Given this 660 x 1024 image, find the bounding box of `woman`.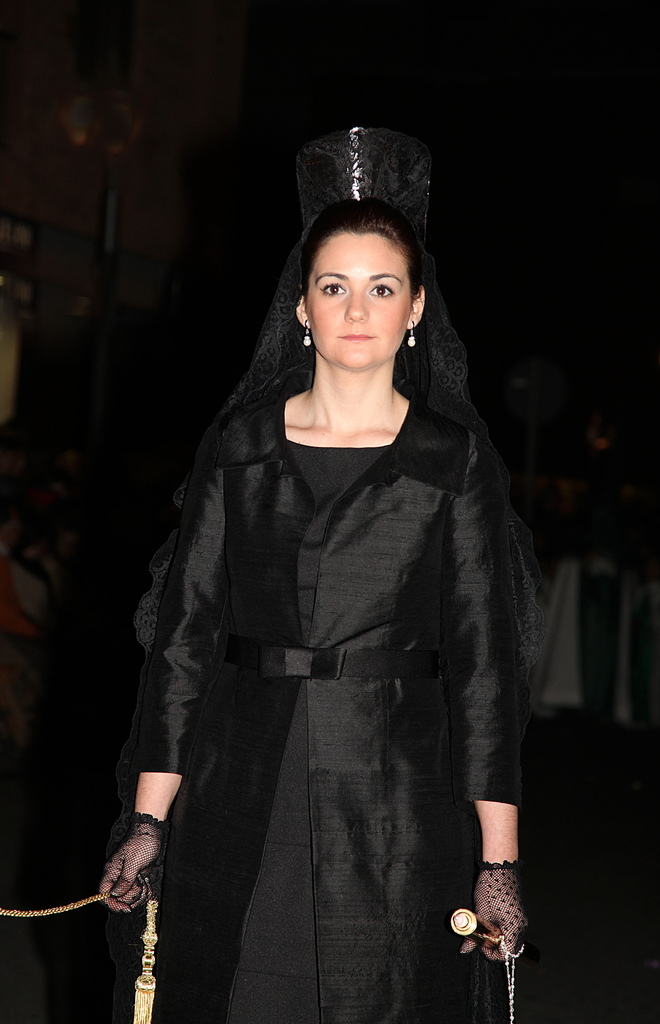
94 120 532 1023.
